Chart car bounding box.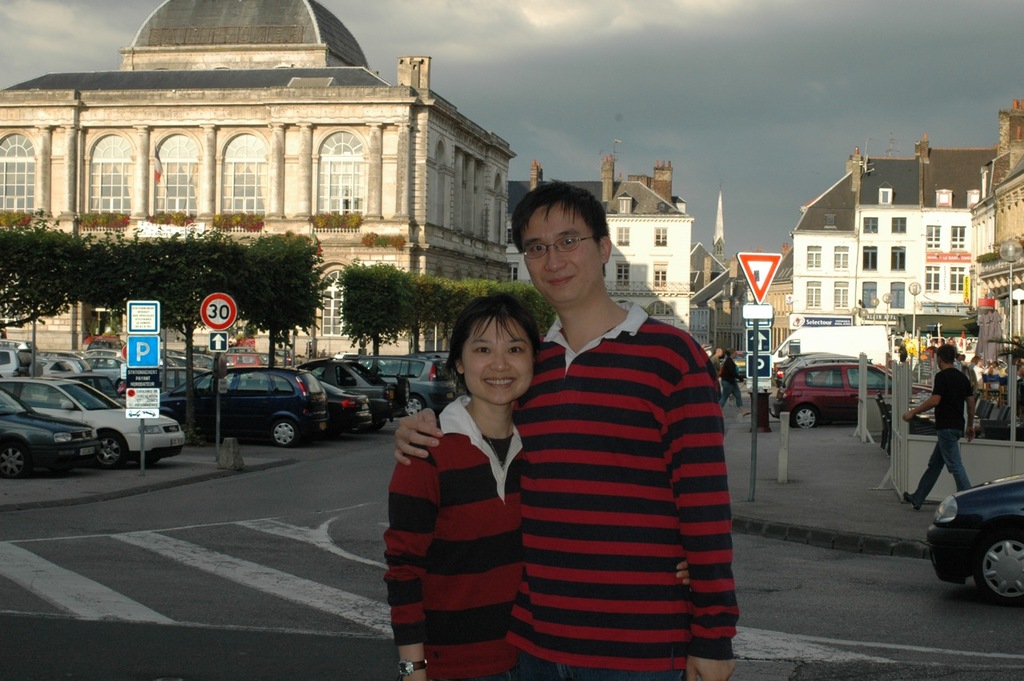
Charted: bbox=(722, 351, 746, 383).
